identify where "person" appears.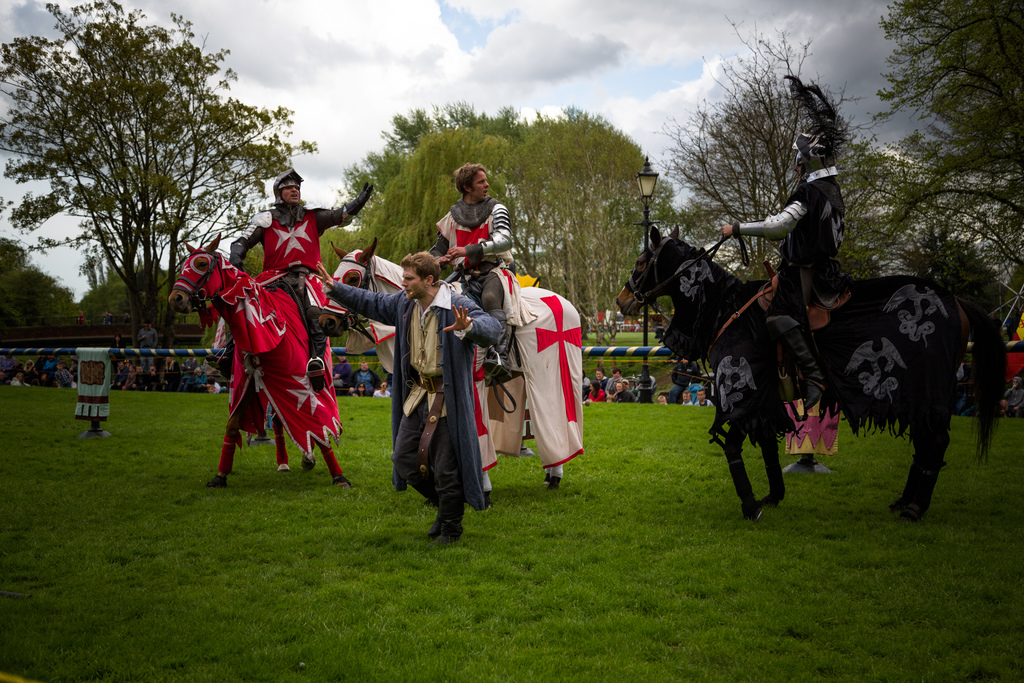
Appears at 229 167 369 363.
